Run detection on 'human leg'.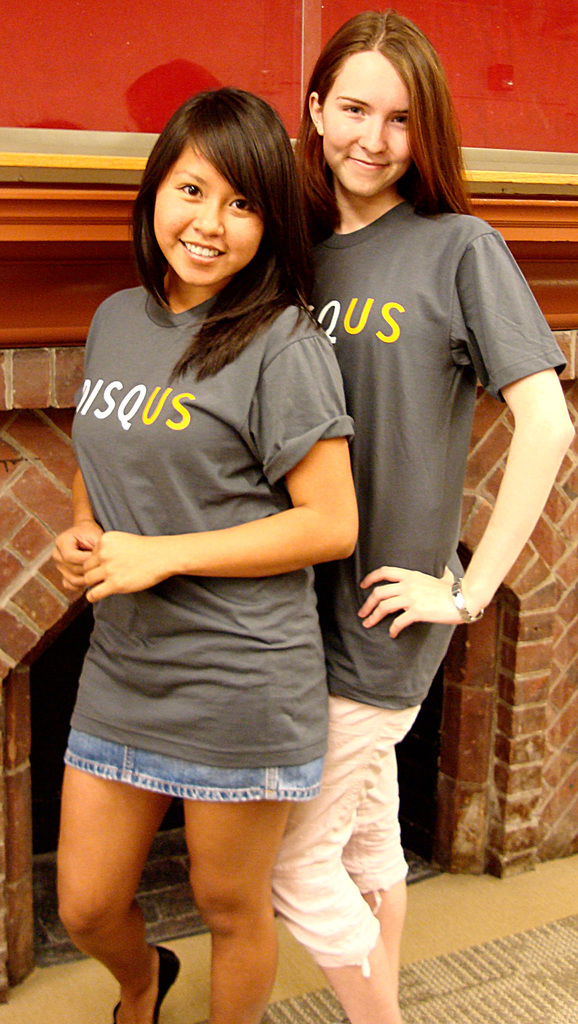
Result: (left=337, top=752, right=410, bottom=974).
